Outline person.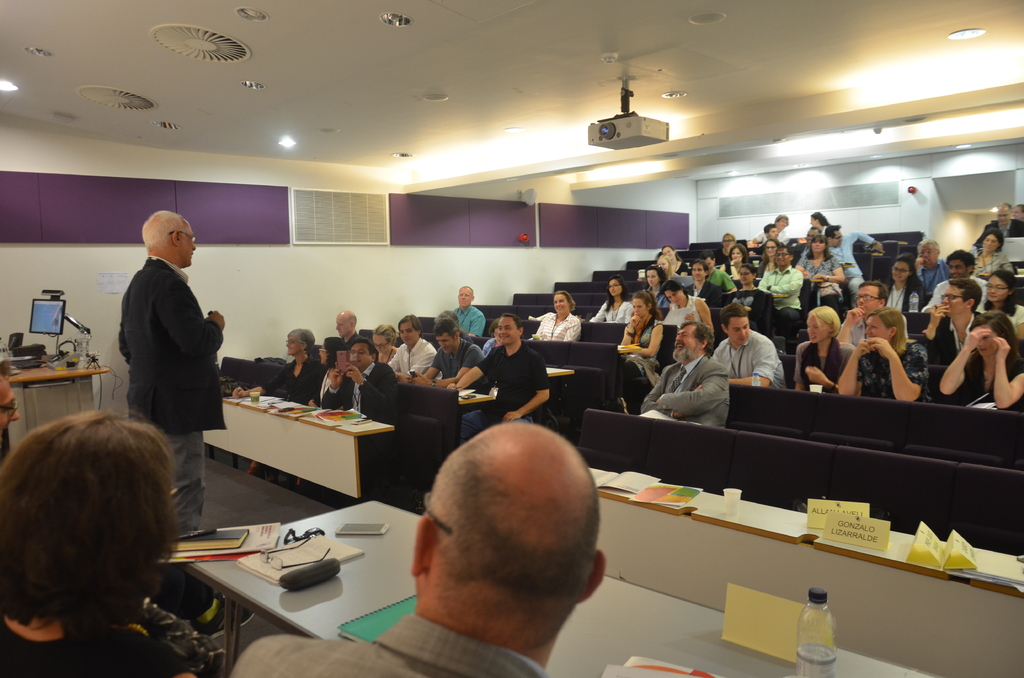
Outline: x1=940 y1=308 x2=1023 y2=402.
